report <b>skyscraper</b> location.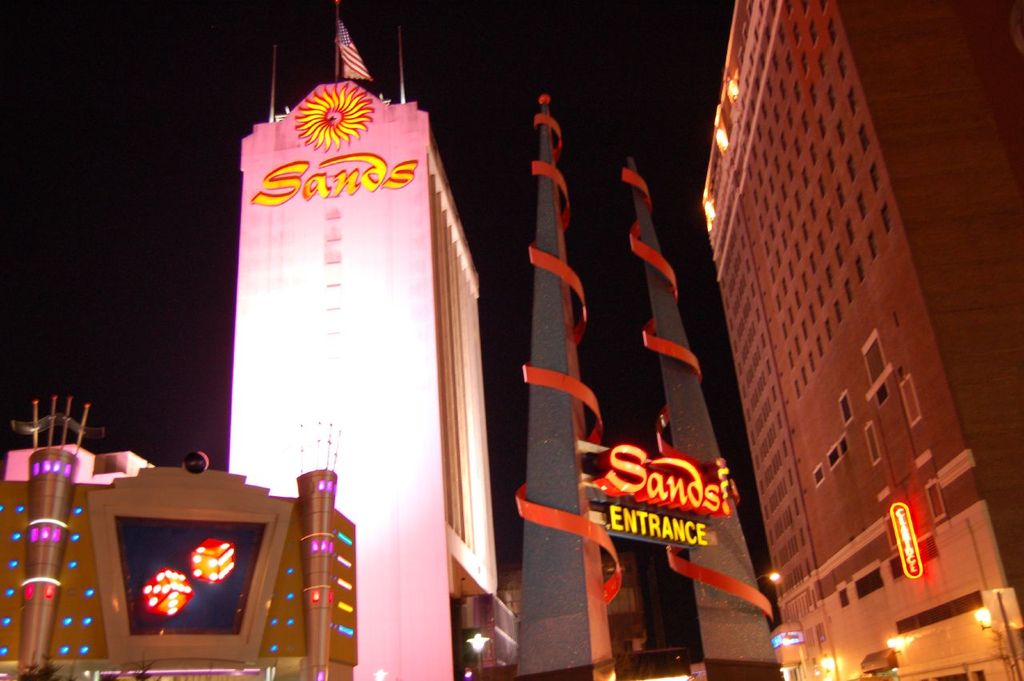
Report: <region>0, 388, 349, 680</region>.
